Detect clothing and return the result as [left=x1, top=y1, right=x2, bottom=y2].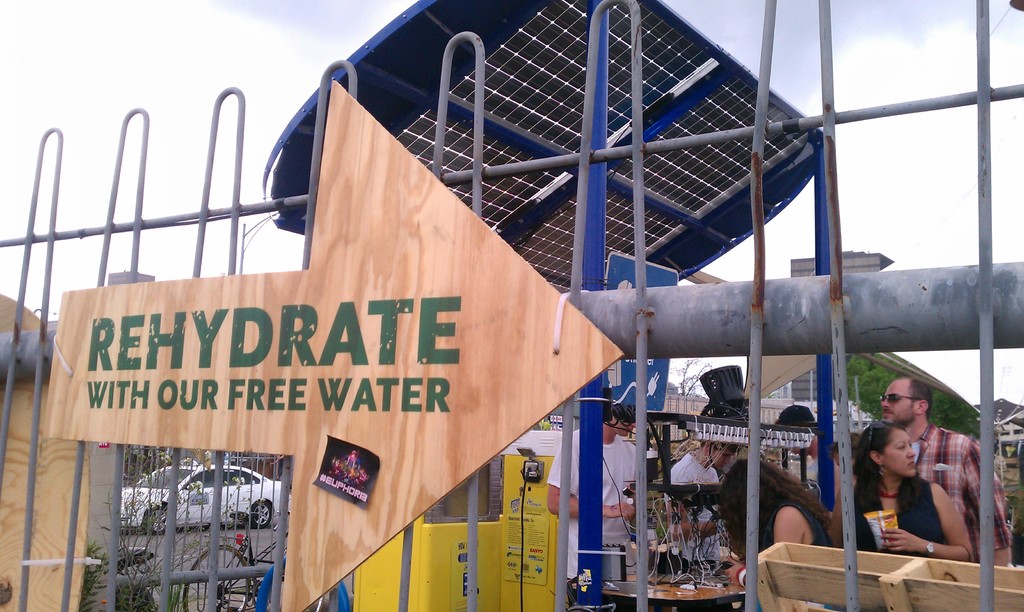
[left=910, top=423, right=1012, bottom=563].
